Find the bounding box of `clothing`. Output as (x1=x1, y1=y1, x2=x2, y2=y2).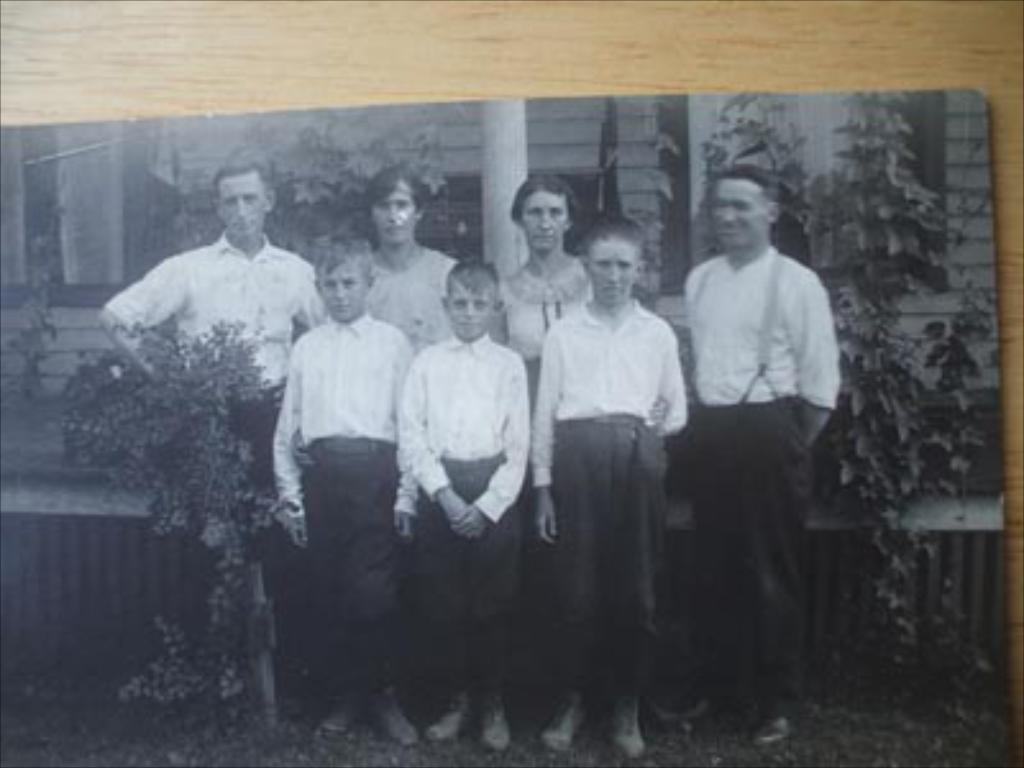
(x1=392, y1=325, x2=515, y2=719).
